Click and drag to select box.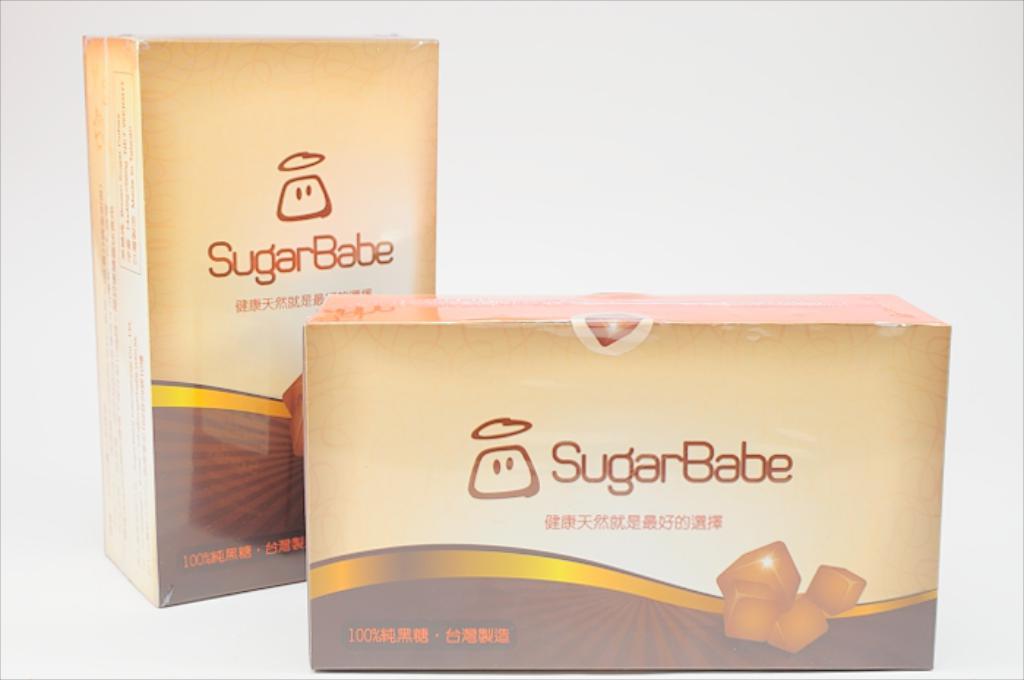
Selection: locate(88, 37, 442, 607).
